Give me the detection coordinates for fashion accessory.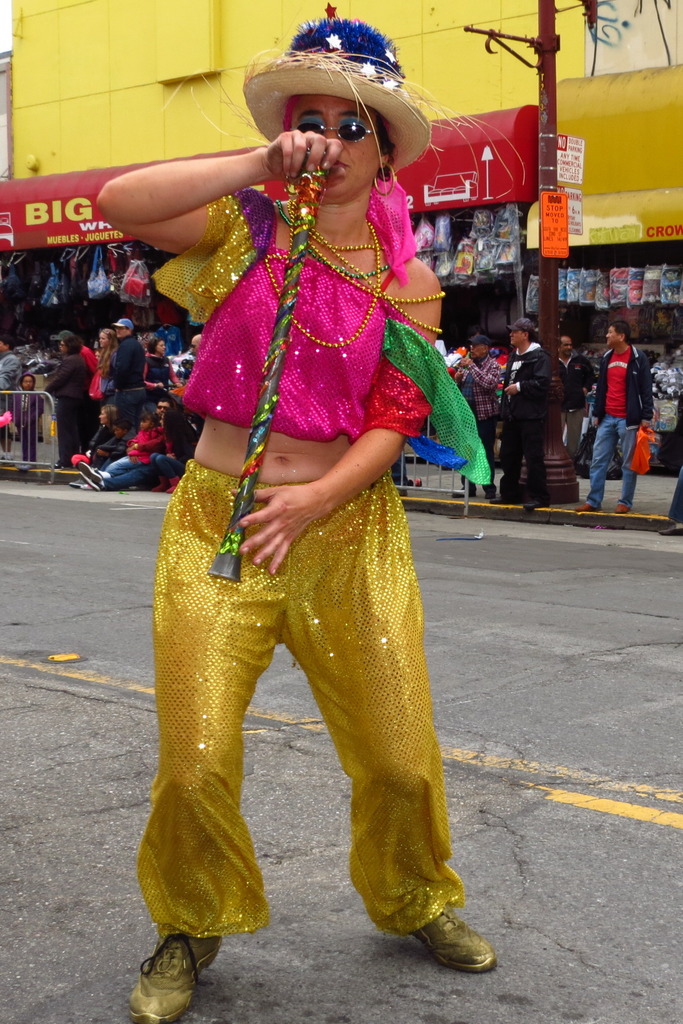
(x1=409, y1=904, x2=498, y2=974).
